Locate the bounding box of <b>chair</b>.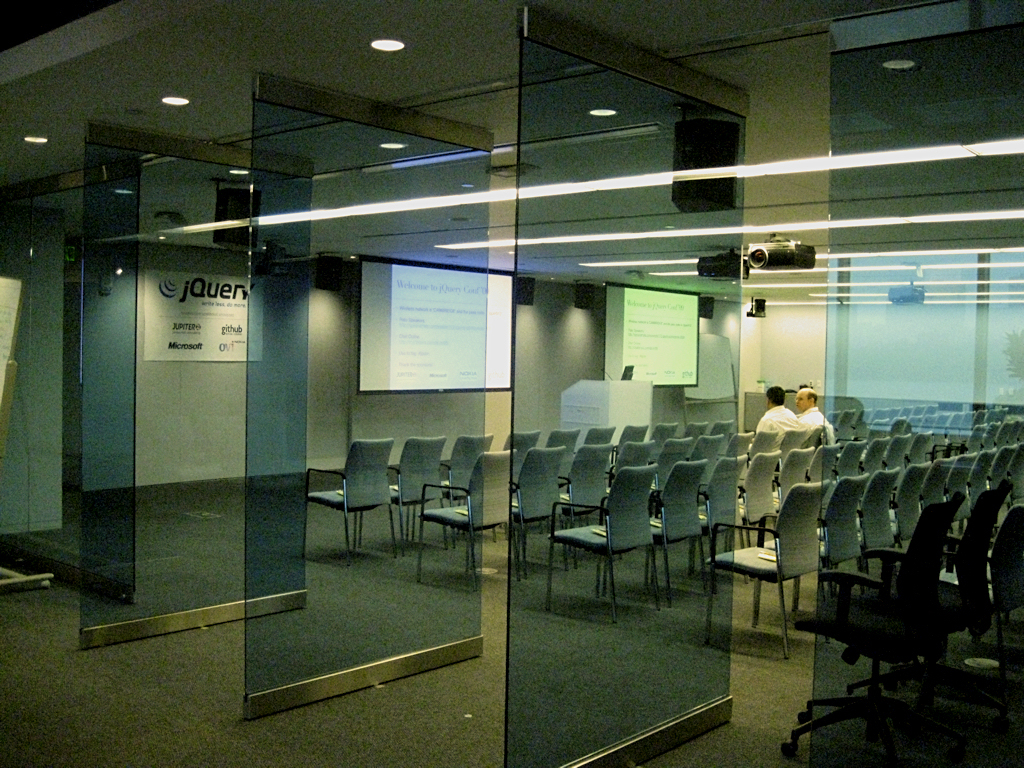
Bounding box: x1=693, y1=433, x2=723, y2=470.
